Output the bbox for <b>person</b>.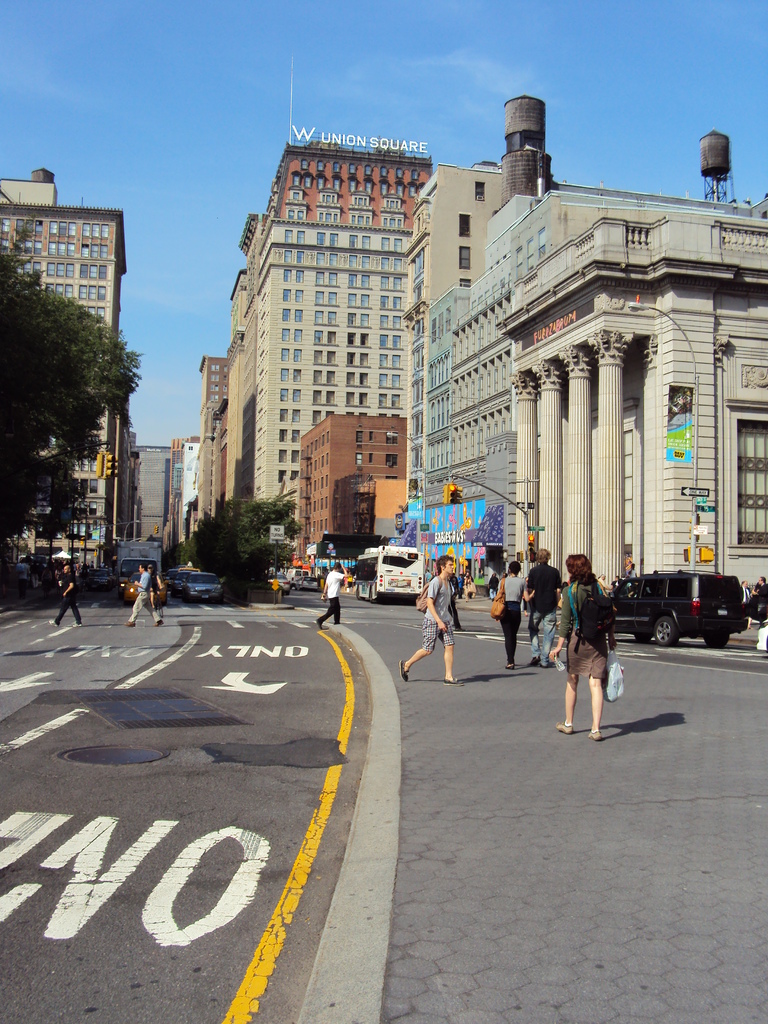
146,564,164,614.
